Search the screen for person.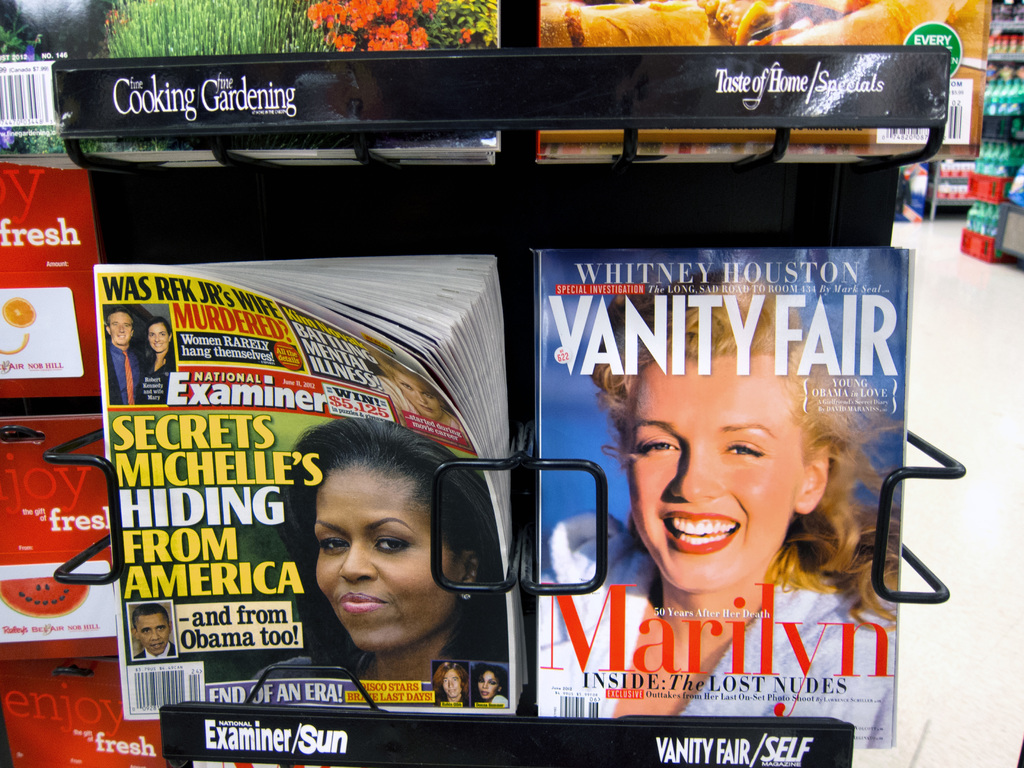
Found at select_region(465, 664, 506, 708).
